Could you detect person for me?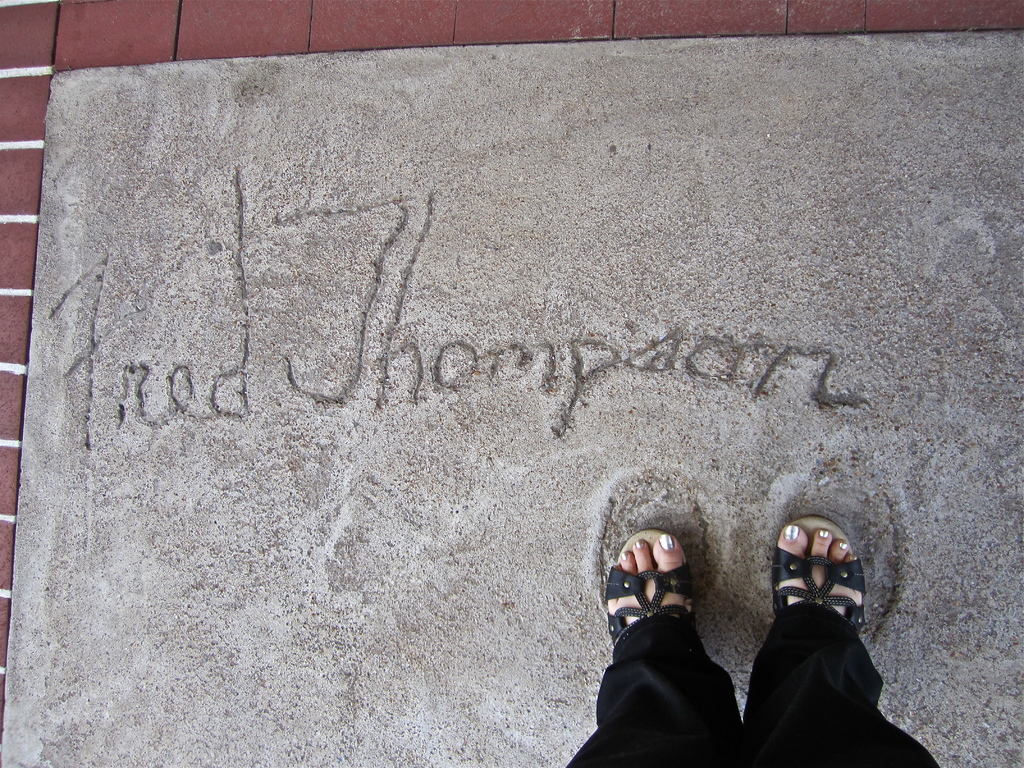
Detection result: 552 516 943 767.
